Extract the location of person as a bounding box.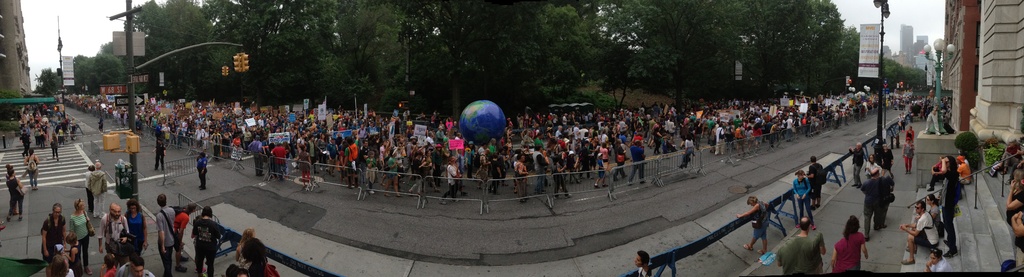
[577,137,591,180].
